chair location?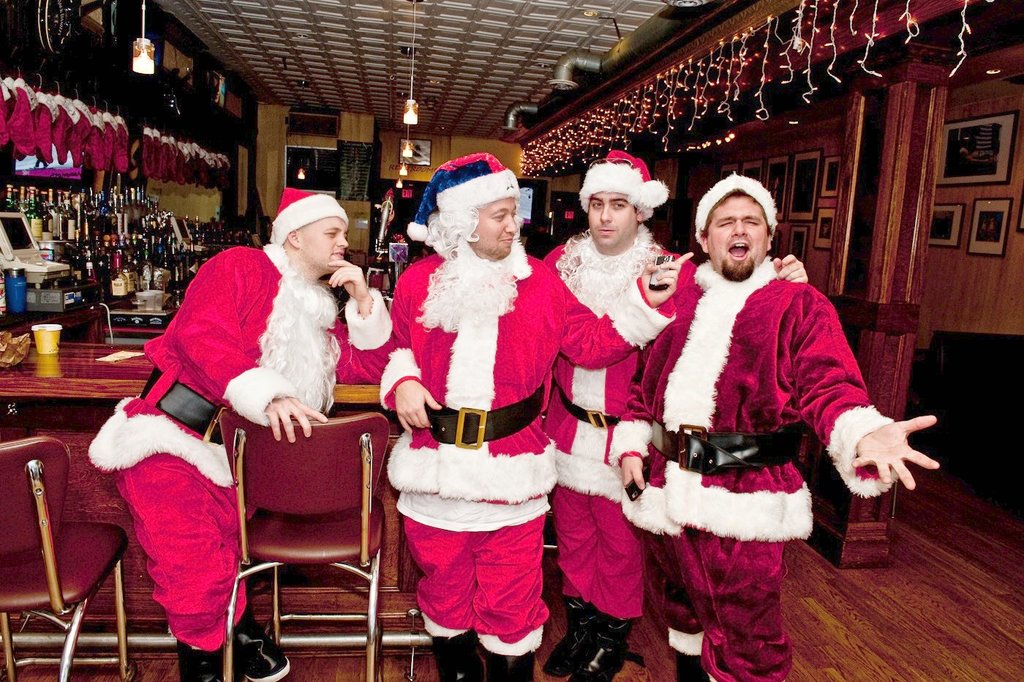
0 435 133 681
